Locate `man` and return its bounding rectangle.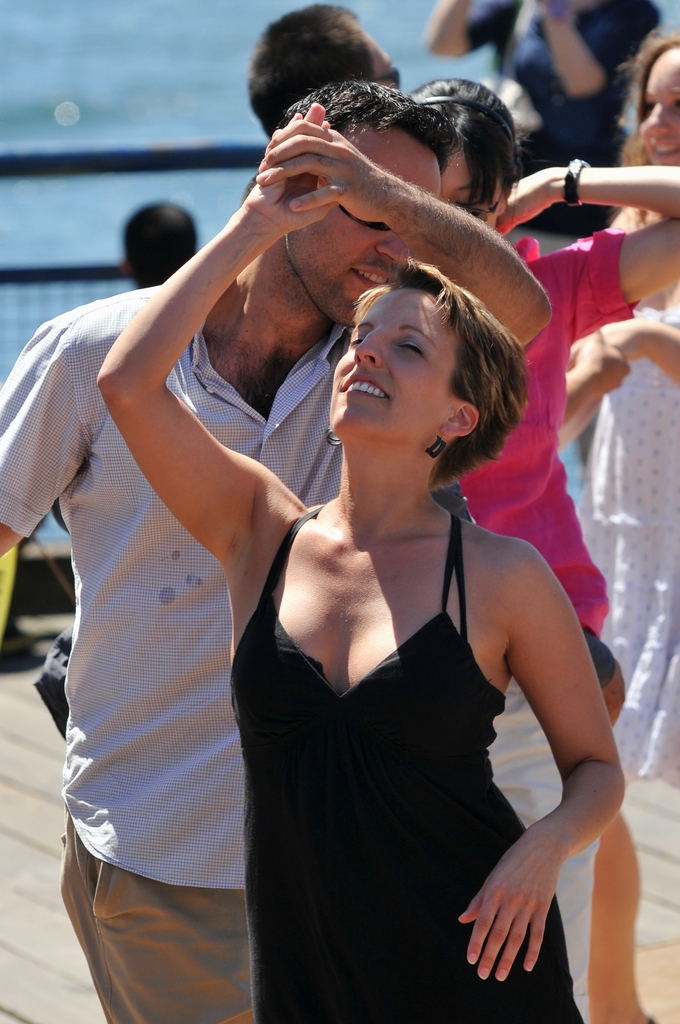
[241, 3, 409, 140].
